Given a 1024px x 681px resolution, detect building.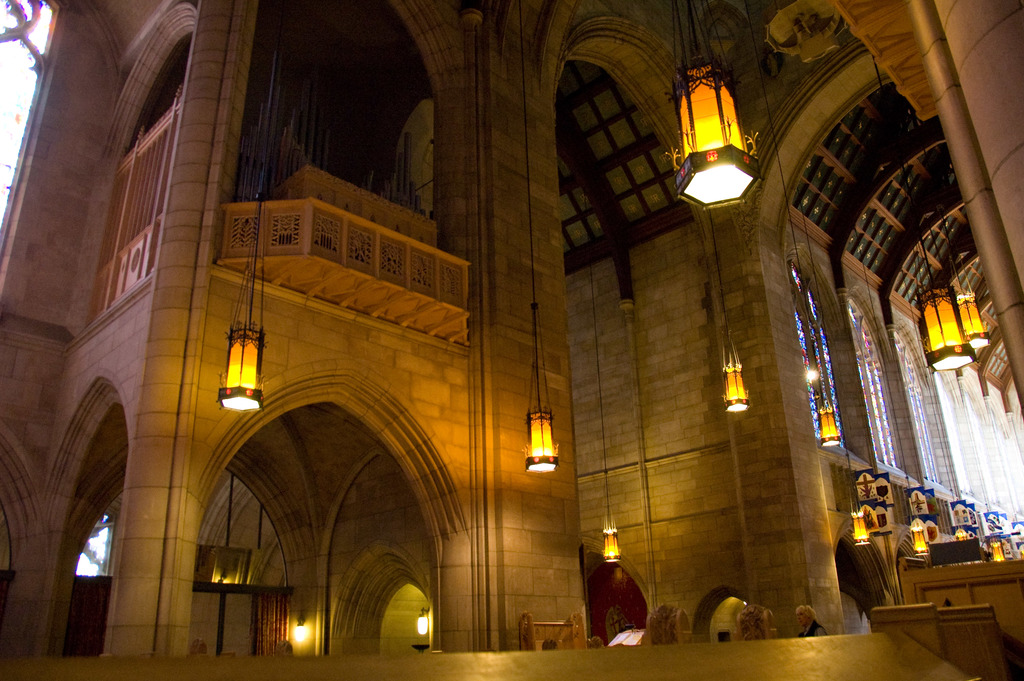
{"left": 0, "top": 0, "right": 1023, "bottom": 680}.
